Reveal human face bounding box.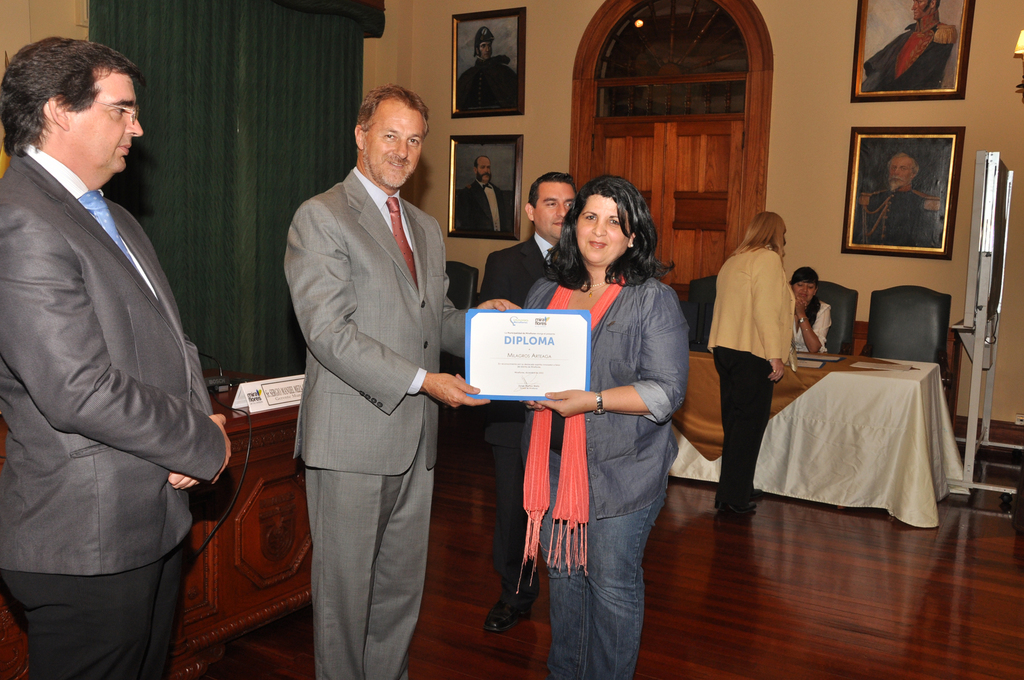
Revealed: {"x1": 476, "y1": 158, "x2": 495, "y2": 184}.
